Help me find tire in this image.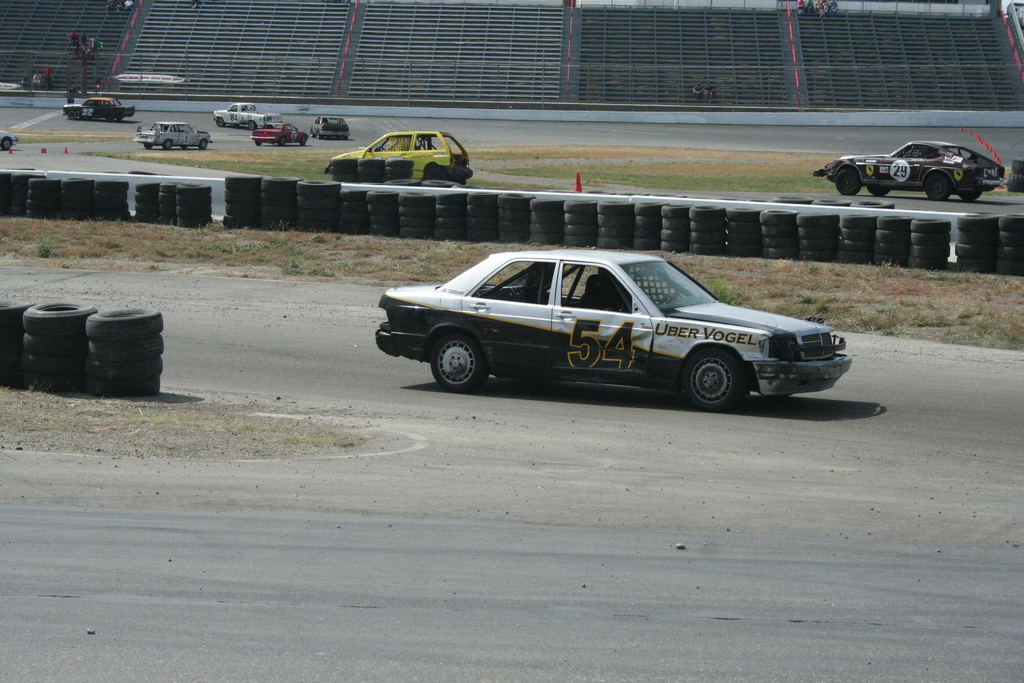
Found it: [963,193,978,202].
